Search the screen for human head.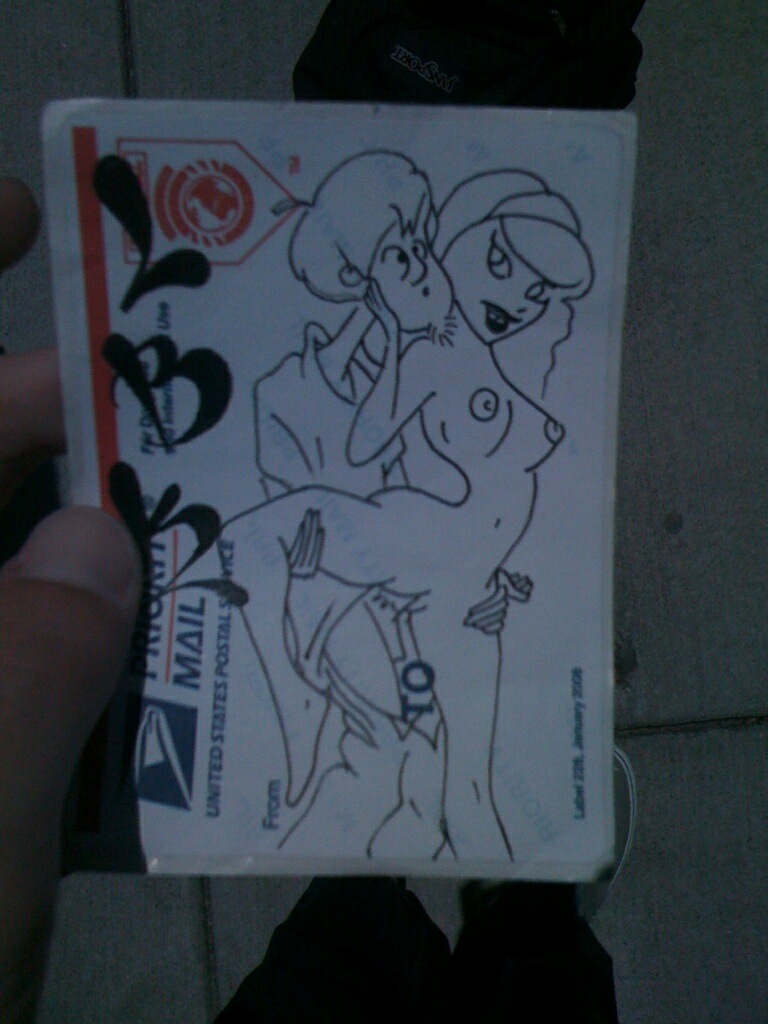
Found at [x1=439, y1=172, x2=588, y2=347].
